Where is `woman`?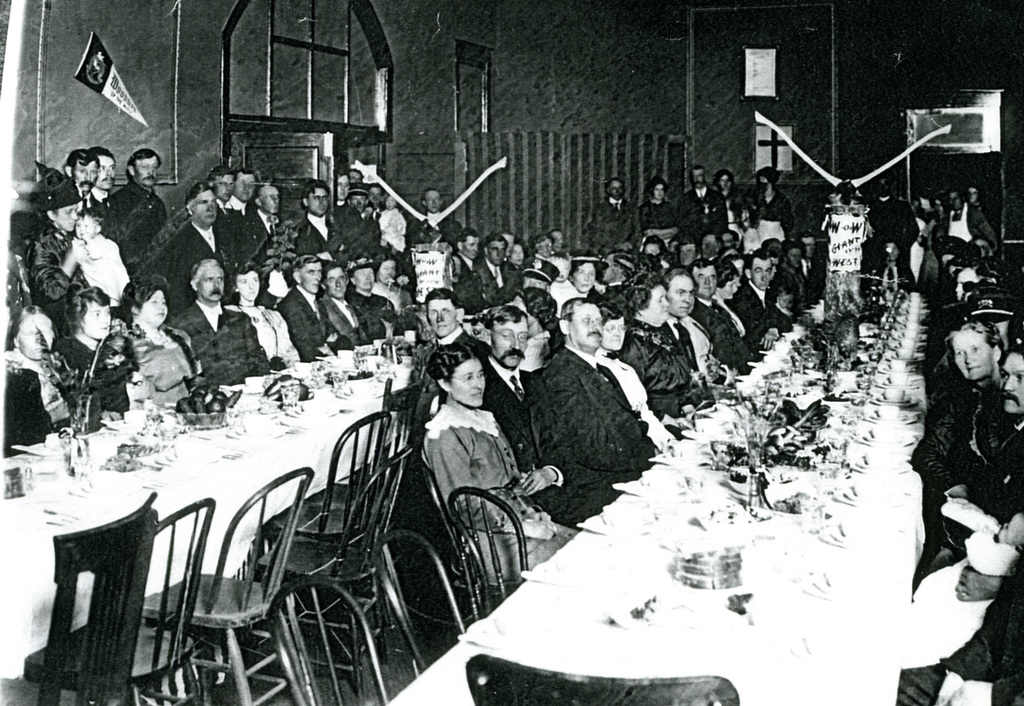
x1=529 y1=232 x2=556 y2=262.
